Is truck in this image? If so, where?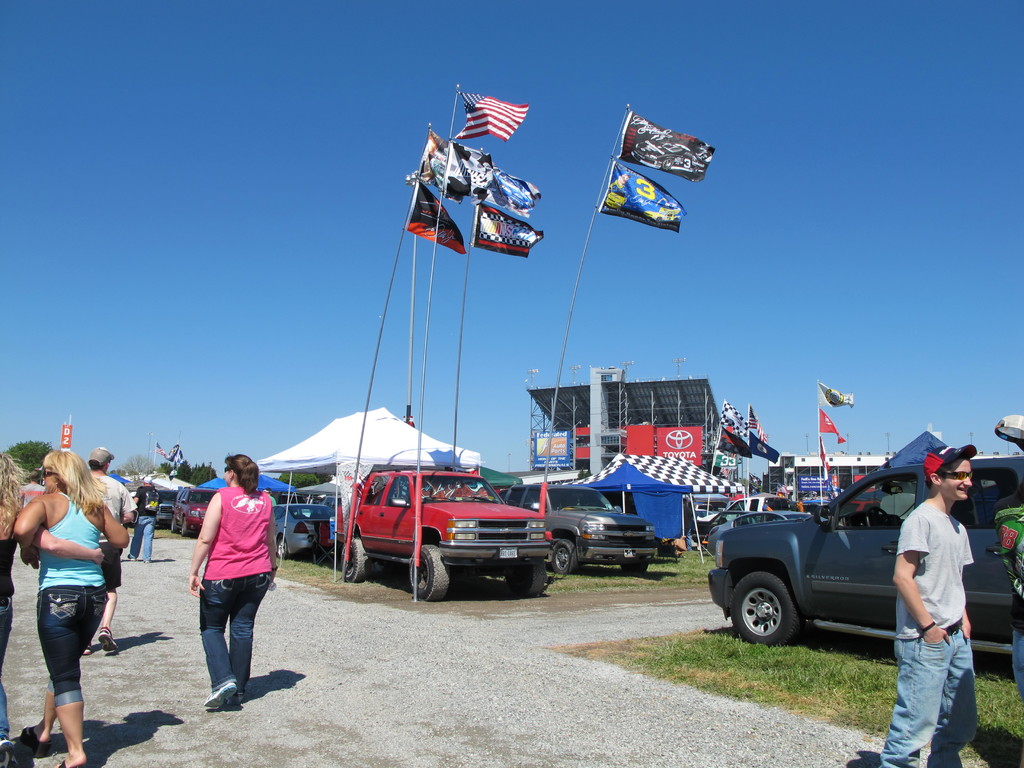
Yes, at [x1=141, y1=479, x2=186, y2=540].
